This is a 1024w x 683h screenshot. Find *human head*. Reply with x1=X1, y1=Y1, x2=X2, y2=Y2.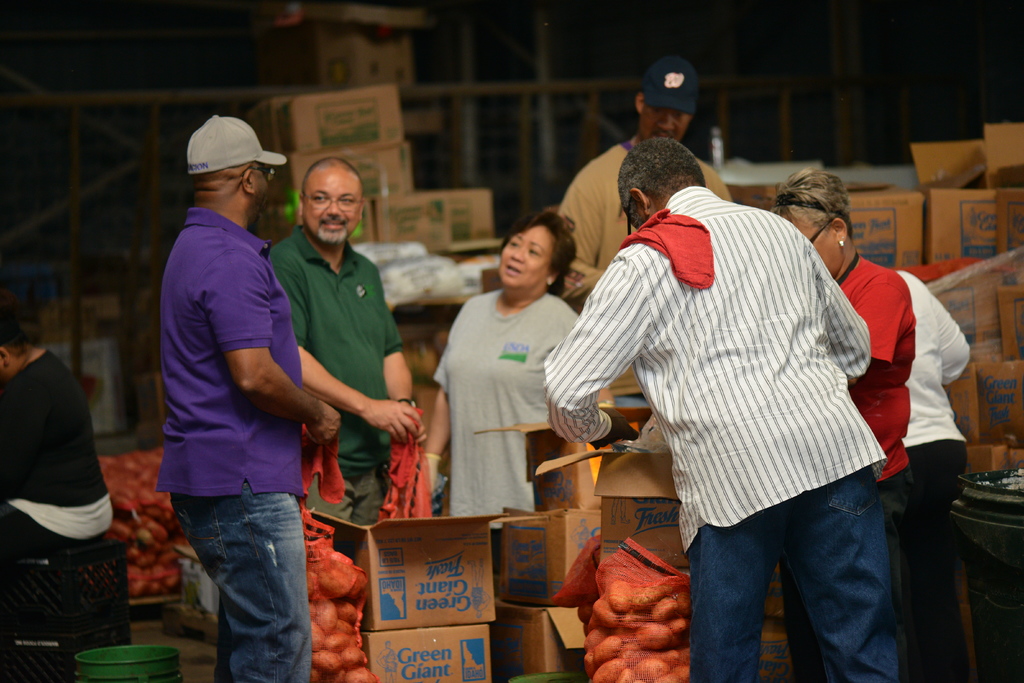
x1=757, y1=176, x2=849, y2=273.
